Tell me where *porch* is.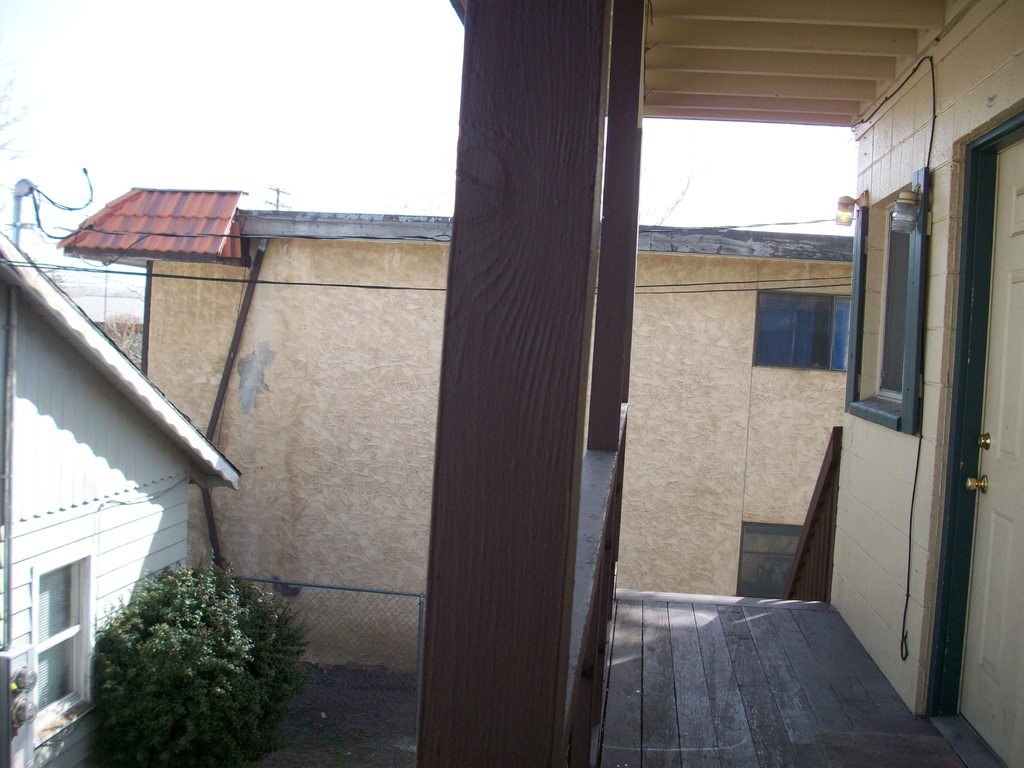
*porch* is at box(582, 591, 995, 767).
